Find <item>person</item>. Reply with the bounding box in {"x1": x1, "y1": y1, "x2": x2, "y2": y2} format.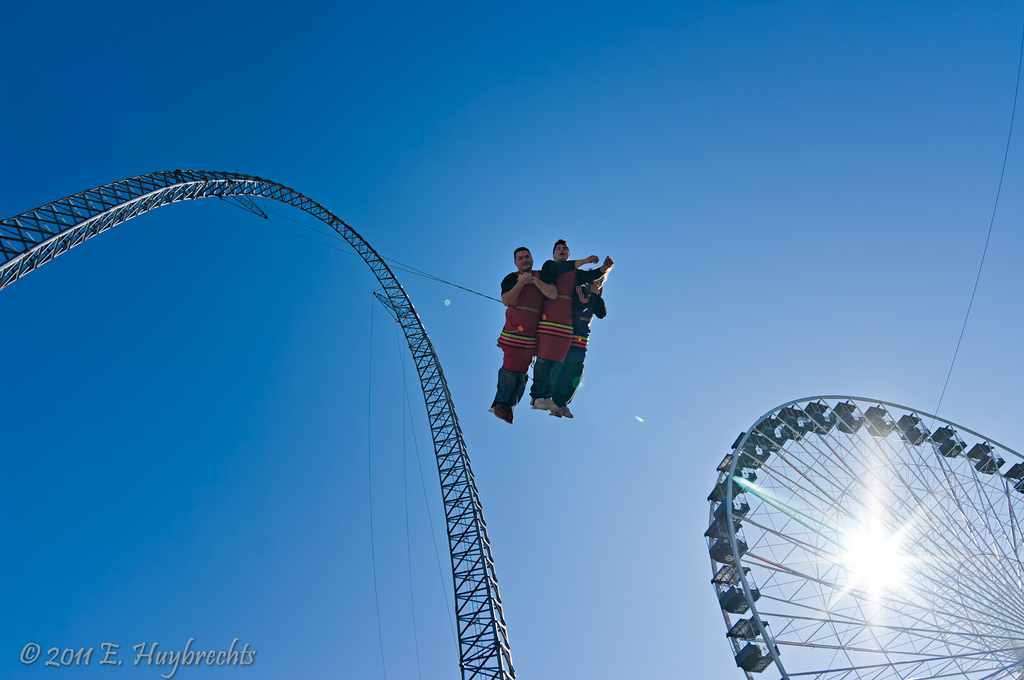
{"x1": 527, "y1": 242, "x2": 603, "y2": 407}.
